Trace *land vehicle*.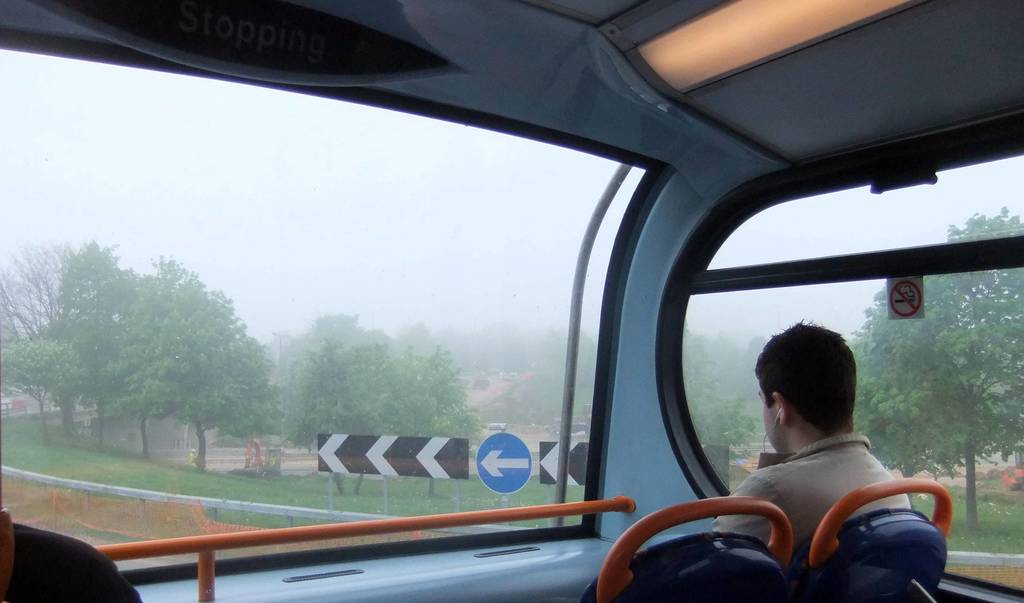
Traced to <bbox>4, 17, 951, 589</bbox>.
